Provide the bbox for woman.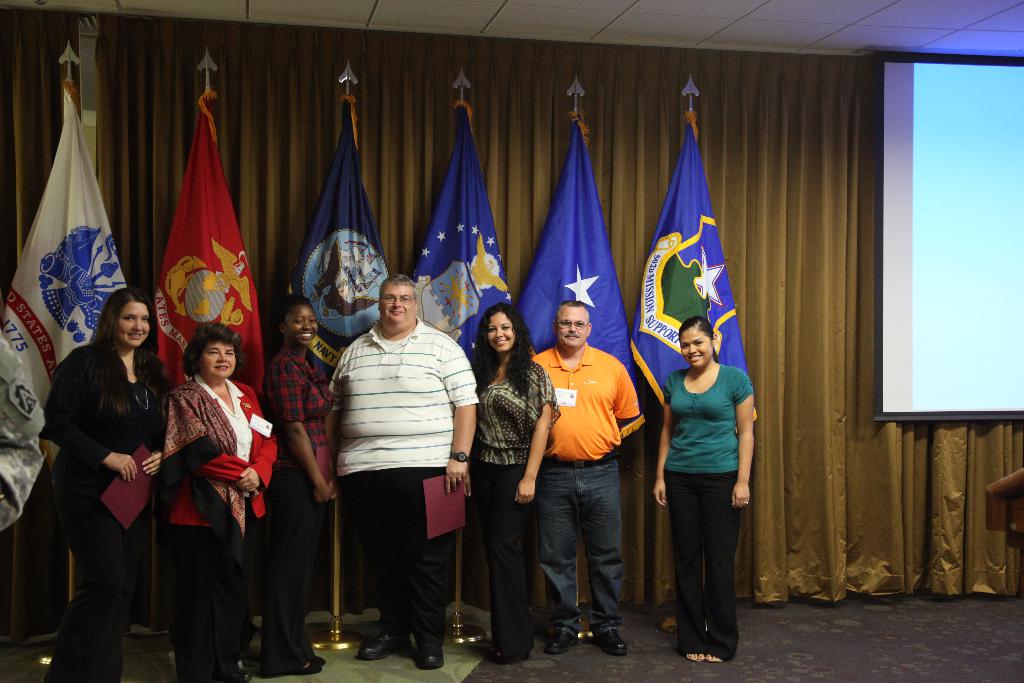
[41, 277, 161, 681].
